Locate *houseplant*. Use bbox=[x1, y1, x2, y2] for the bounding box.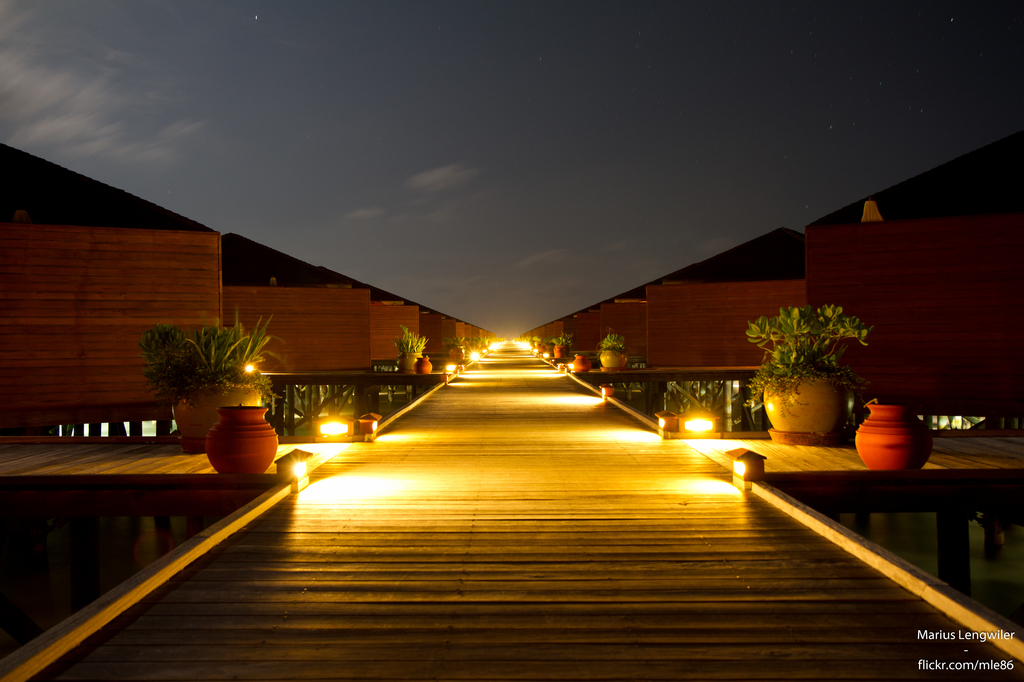
bbox=[442, 337, 467, 356].
